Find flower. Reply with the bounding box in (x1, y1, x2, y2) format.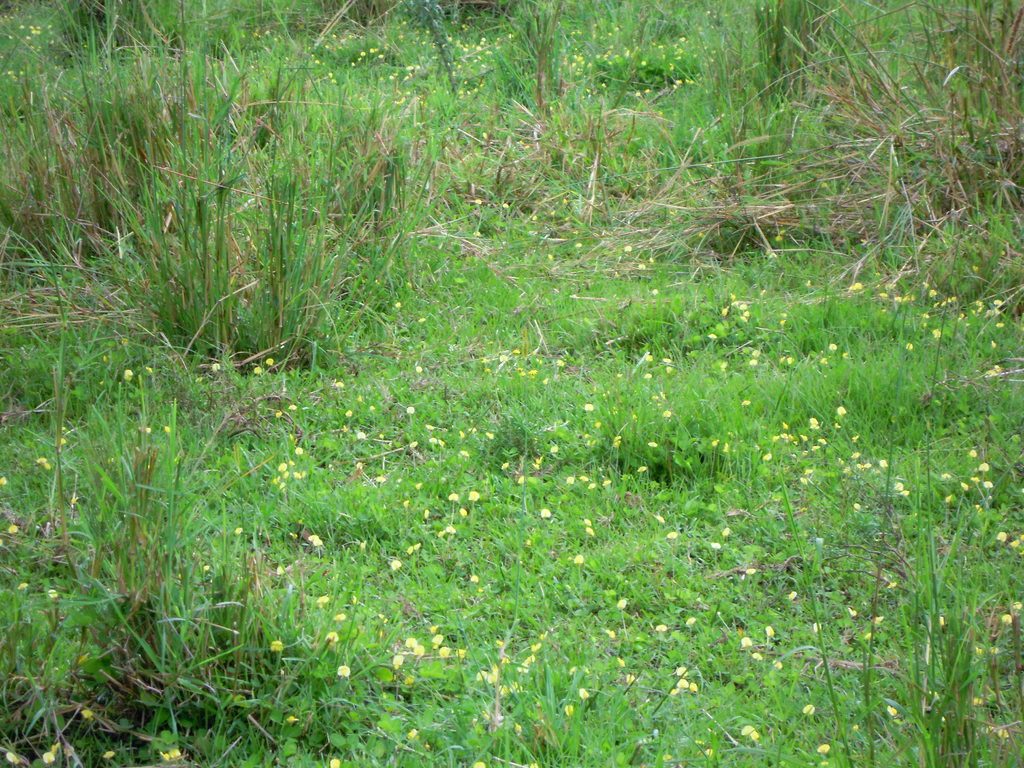
(268, 356, 276, 365).
